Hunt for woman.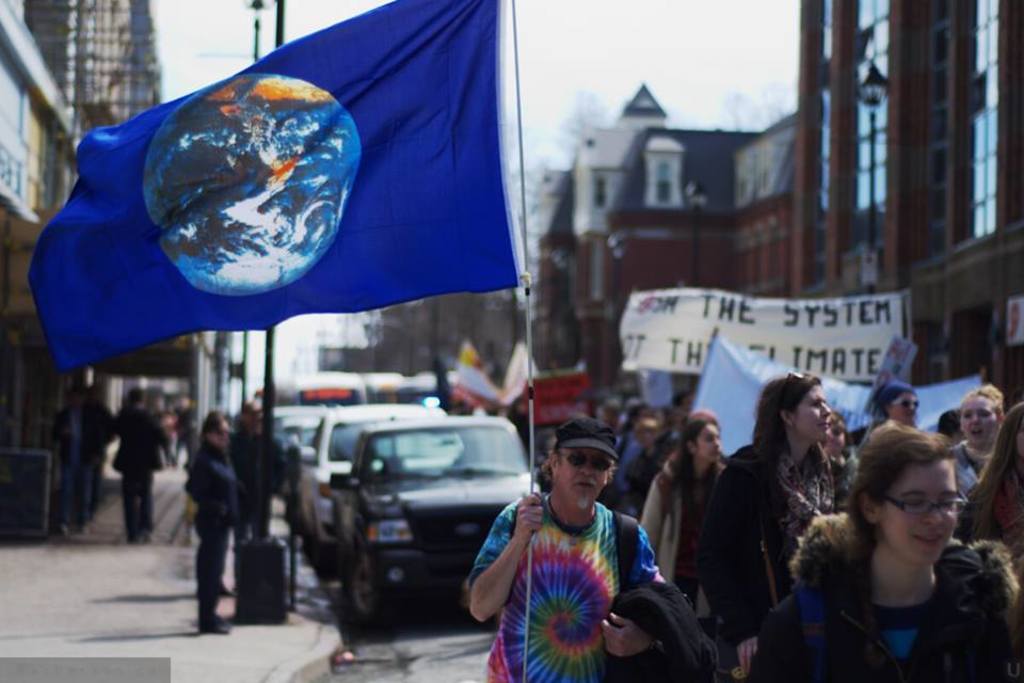
Hunted down at crop(636, 416, 725, 629).
